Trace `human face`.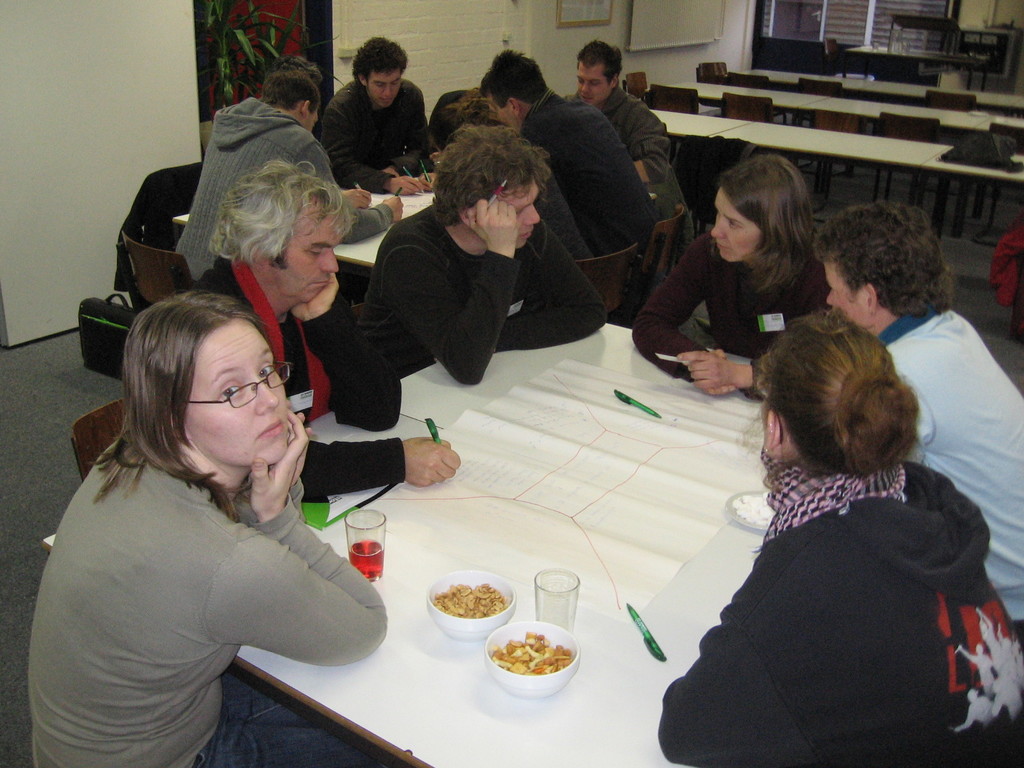
Traced to (left=369, top=79, right=397, bottom=106).
